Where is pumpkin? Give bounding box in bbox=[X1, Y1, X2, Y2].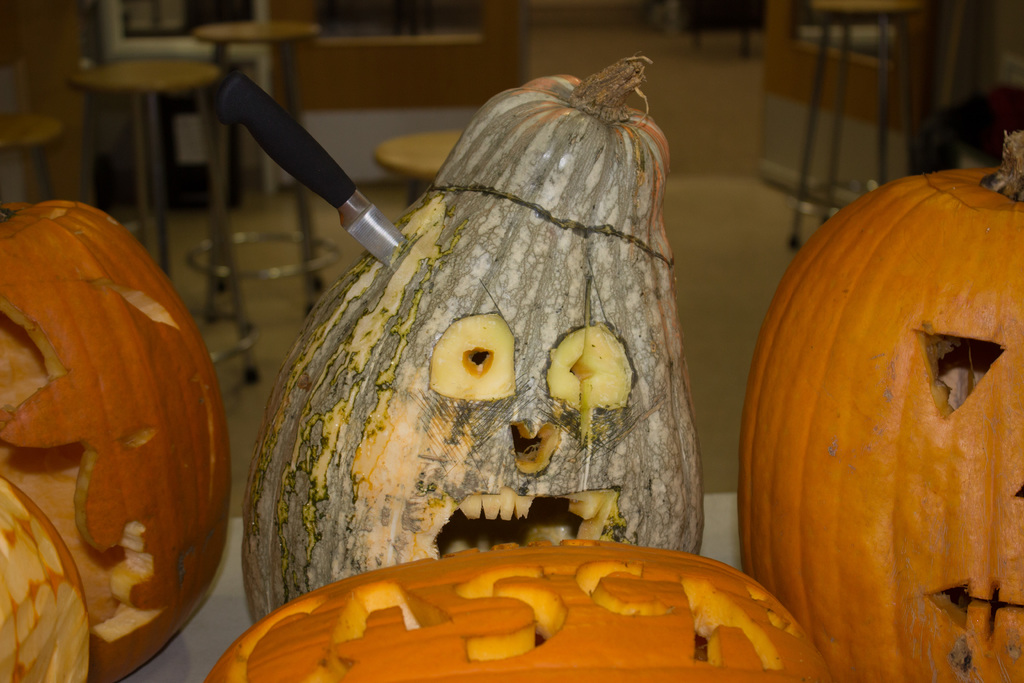
bbox=[243, 57, 701, 625].
